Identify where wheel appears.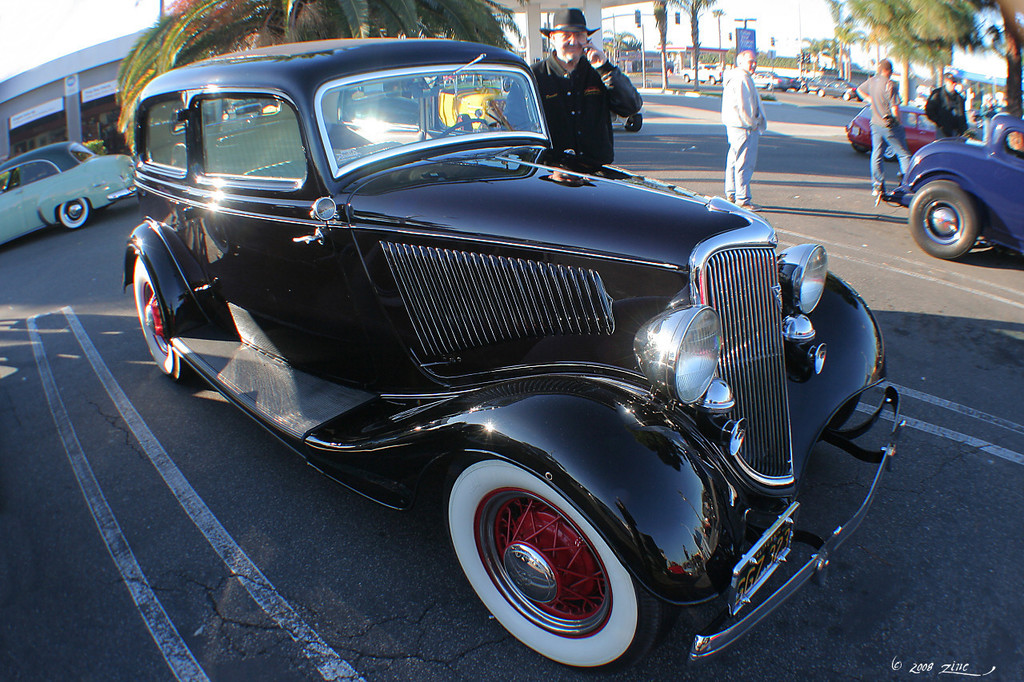
Appears at (883, 142, 897, 158).
